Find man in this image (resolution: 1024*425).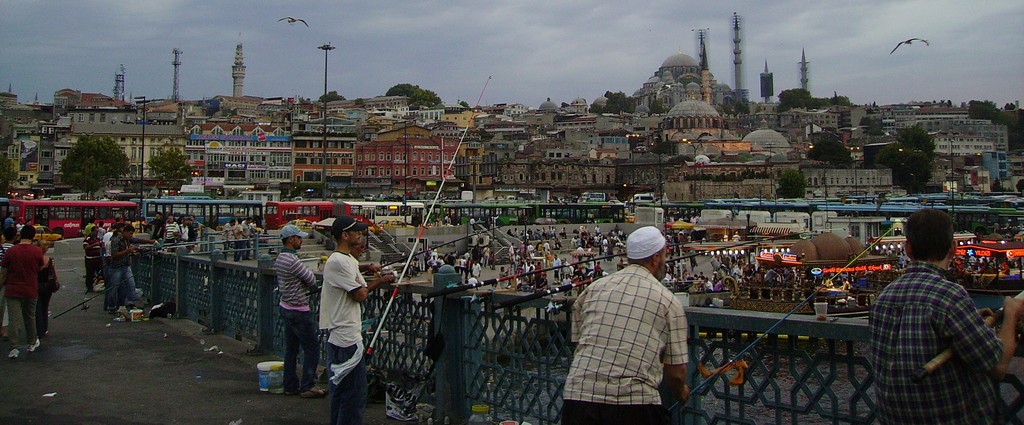
<bbox>0, 224, 45, 358</bbox>.
